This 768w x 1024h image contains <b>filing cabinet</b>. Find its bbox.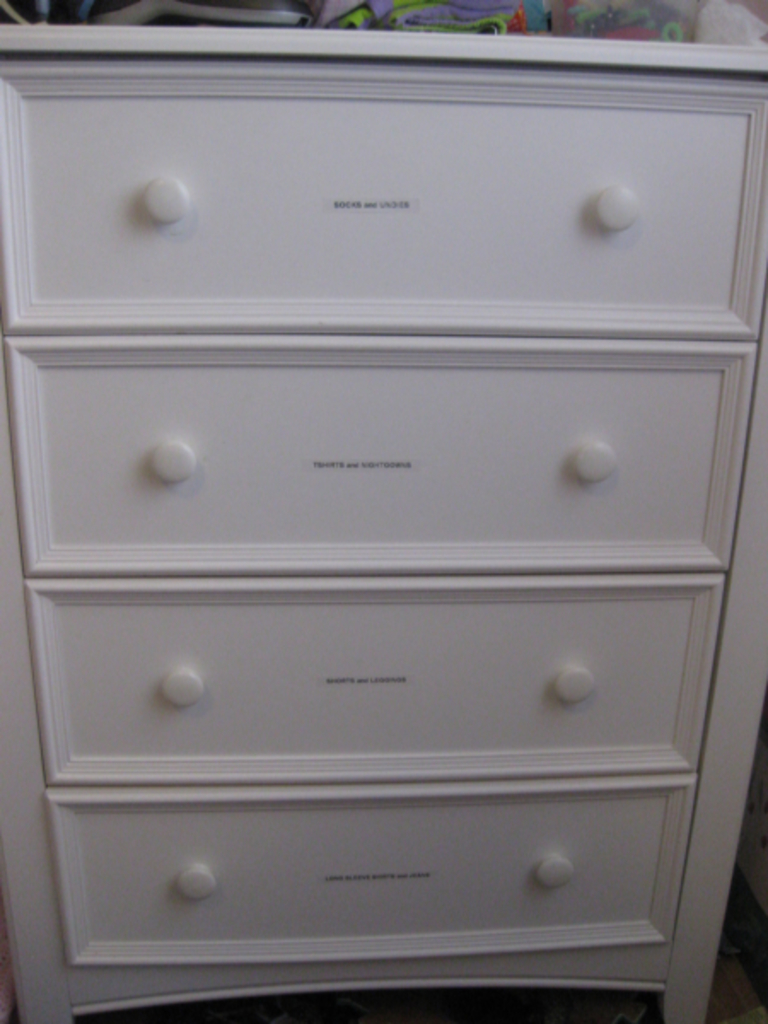
[0,27,766,1022].
